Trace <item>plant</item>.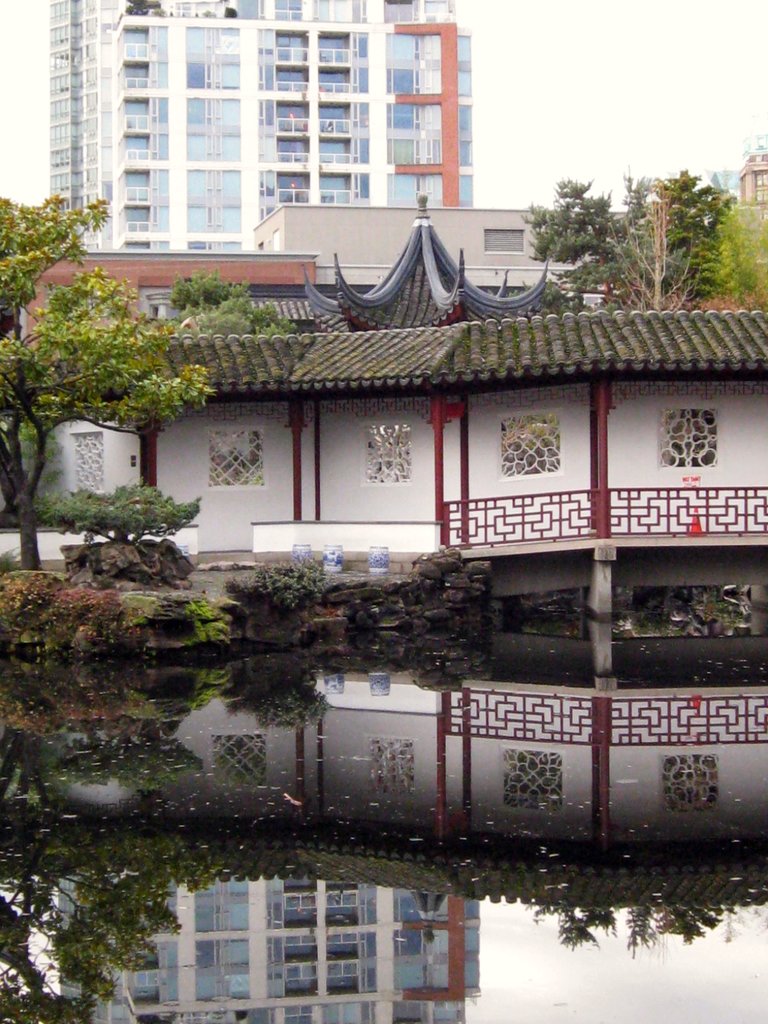
Traced to 401,545,499,664.
